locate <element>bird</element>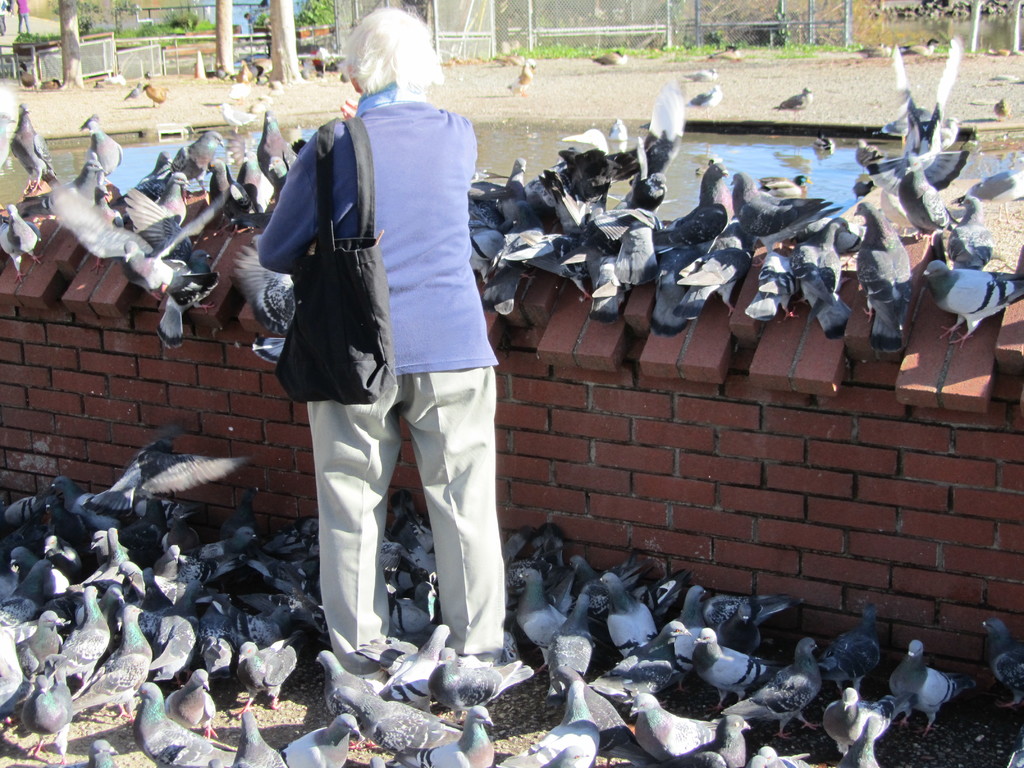
(998,739,1023,767)
